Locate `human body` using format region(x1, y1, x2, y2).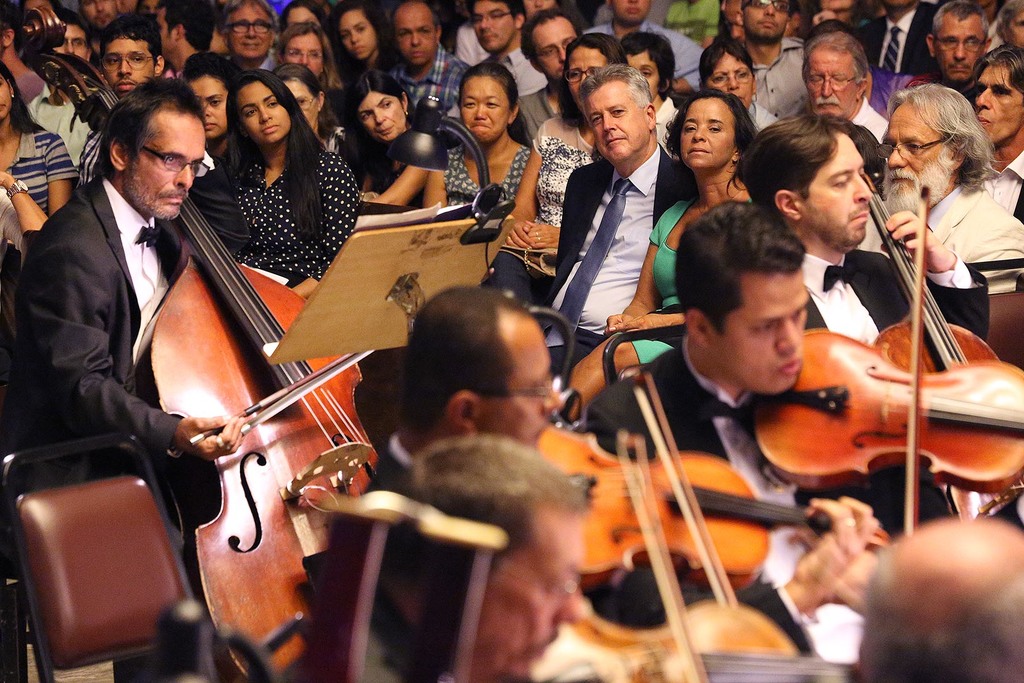
region(861, 523, 1023, 682).
